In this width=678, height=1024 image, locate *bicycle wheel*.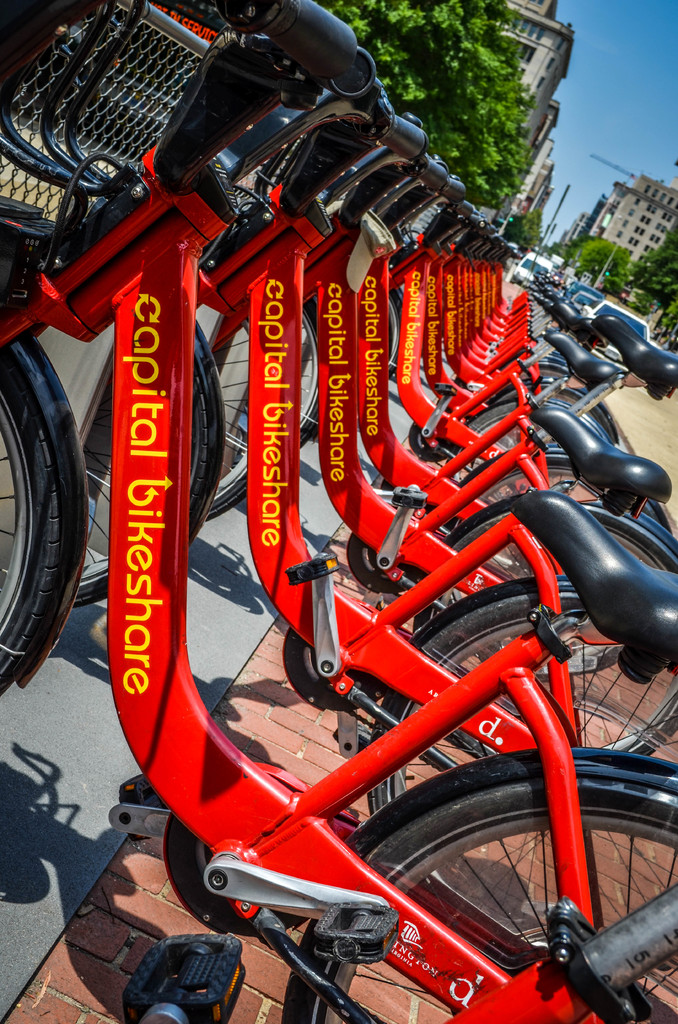
Bounding box: (74, 355, 207, 611).
